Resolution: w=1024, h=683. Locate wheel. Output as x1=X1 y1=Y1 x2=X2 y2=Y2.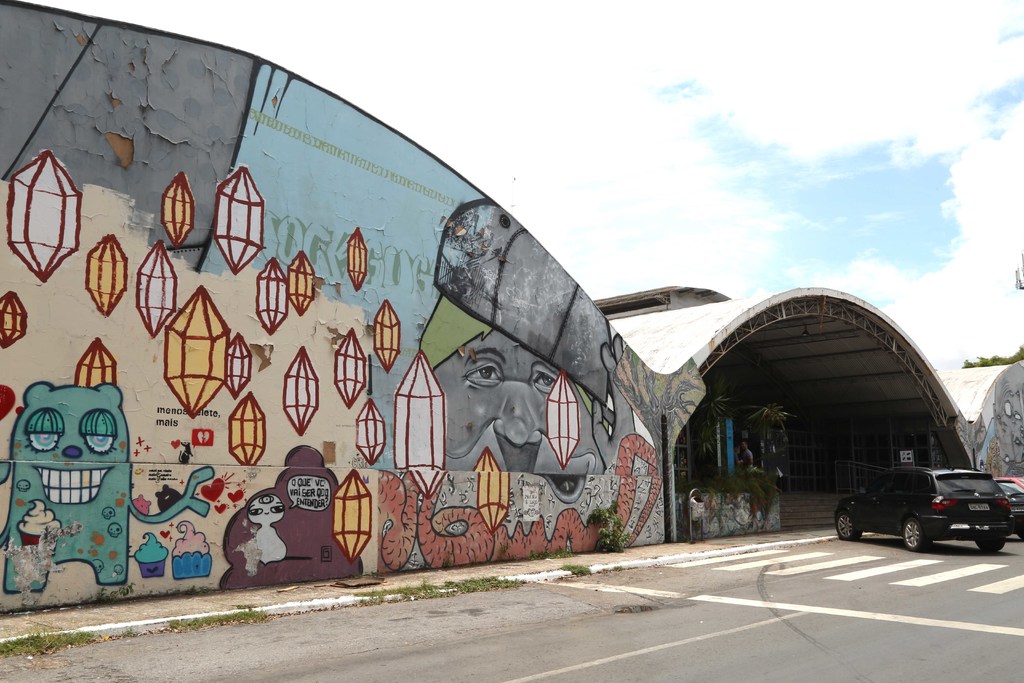
x1=896 y1=516 x2=931 y2=554.
